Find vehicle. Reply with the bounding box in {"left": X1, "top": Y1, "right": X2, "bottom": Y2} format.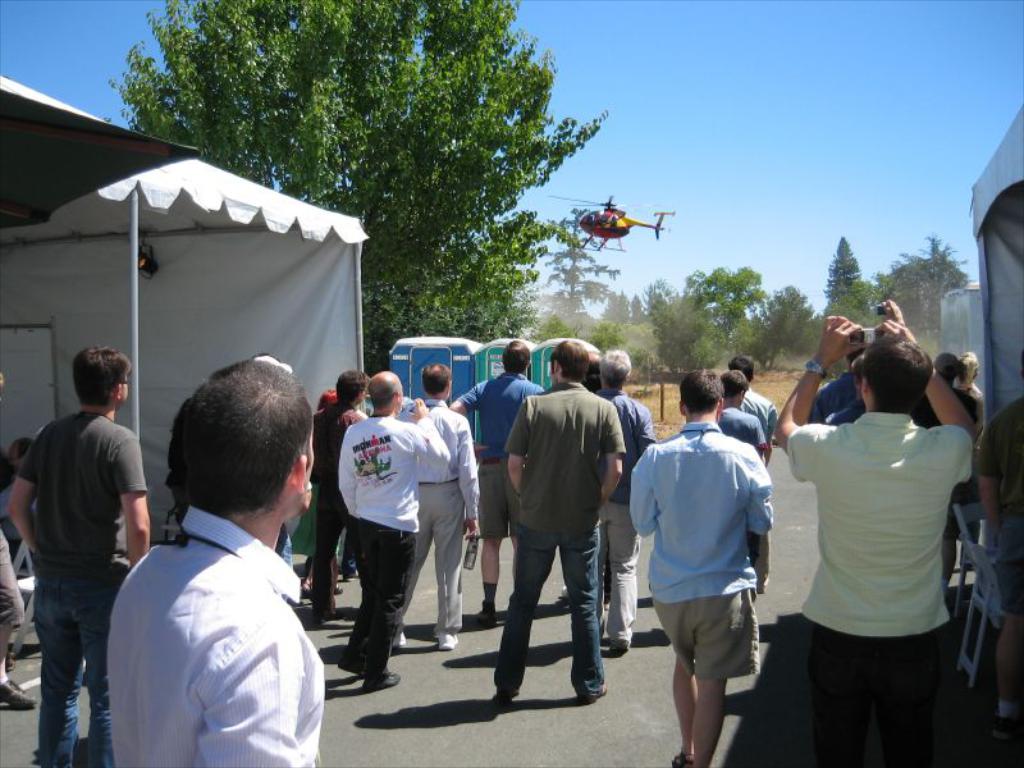
{"left": 550, "top": 191, "right": 671, "bottom": 247}.
